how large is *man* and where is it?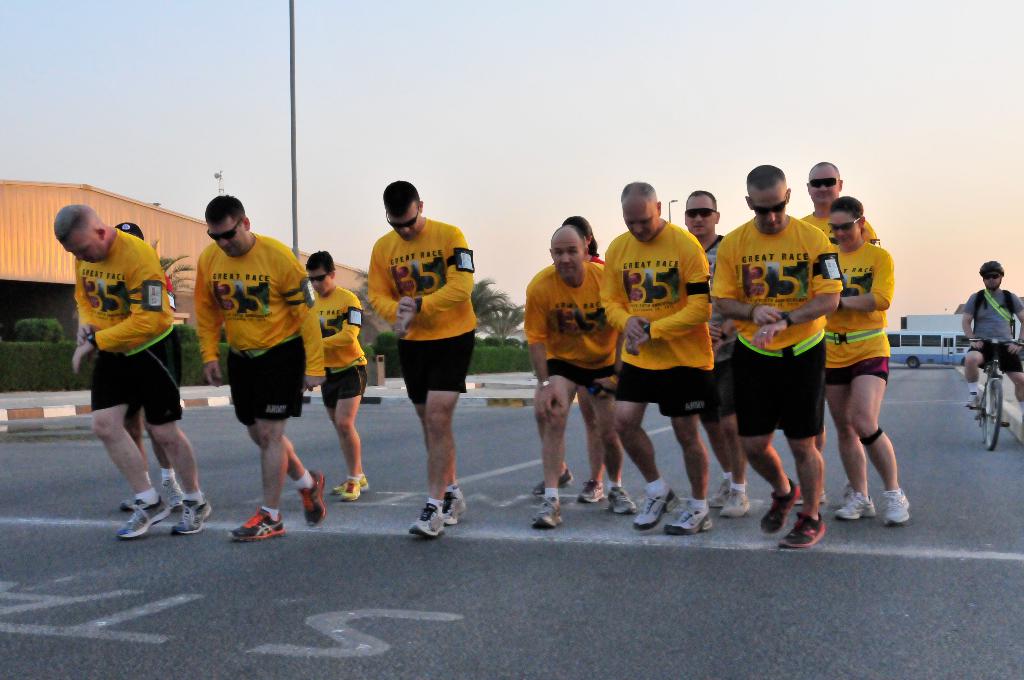
Bounding box: BBox(959, 257, 1023, 418).
